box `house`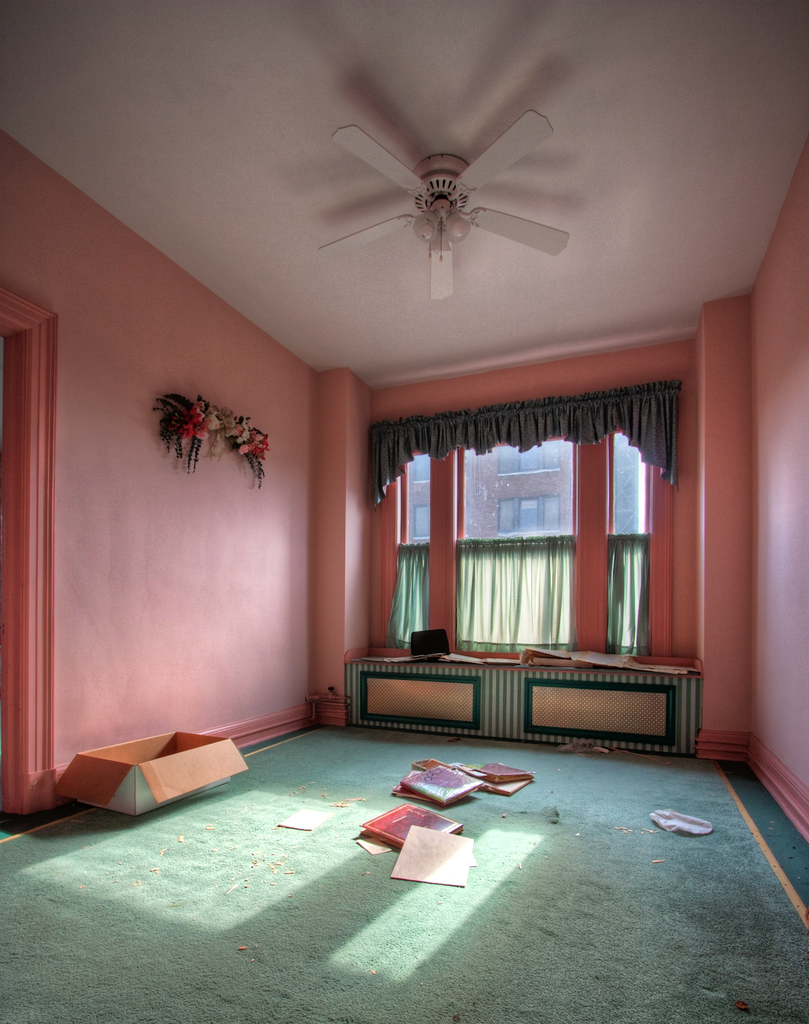
bbox=[399, 426, 648, 544]
